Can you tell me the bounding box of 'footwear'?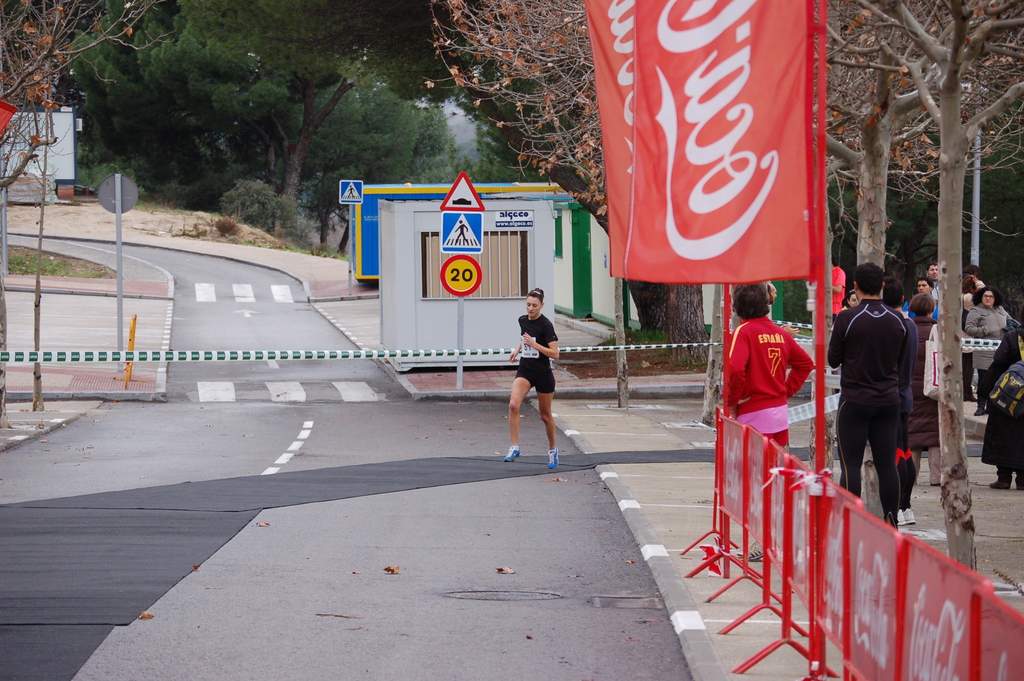
988, 472, 1011, 491.
